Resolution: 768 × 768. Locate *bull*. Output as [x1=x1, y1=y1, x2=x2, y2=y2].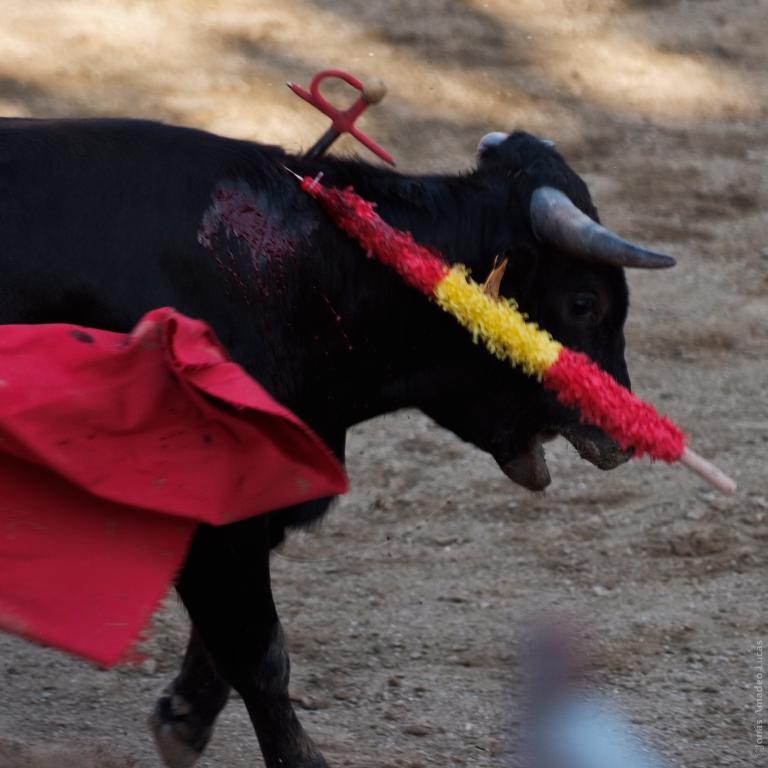
[x1=0, y1=120, x2=673, y2=767].
